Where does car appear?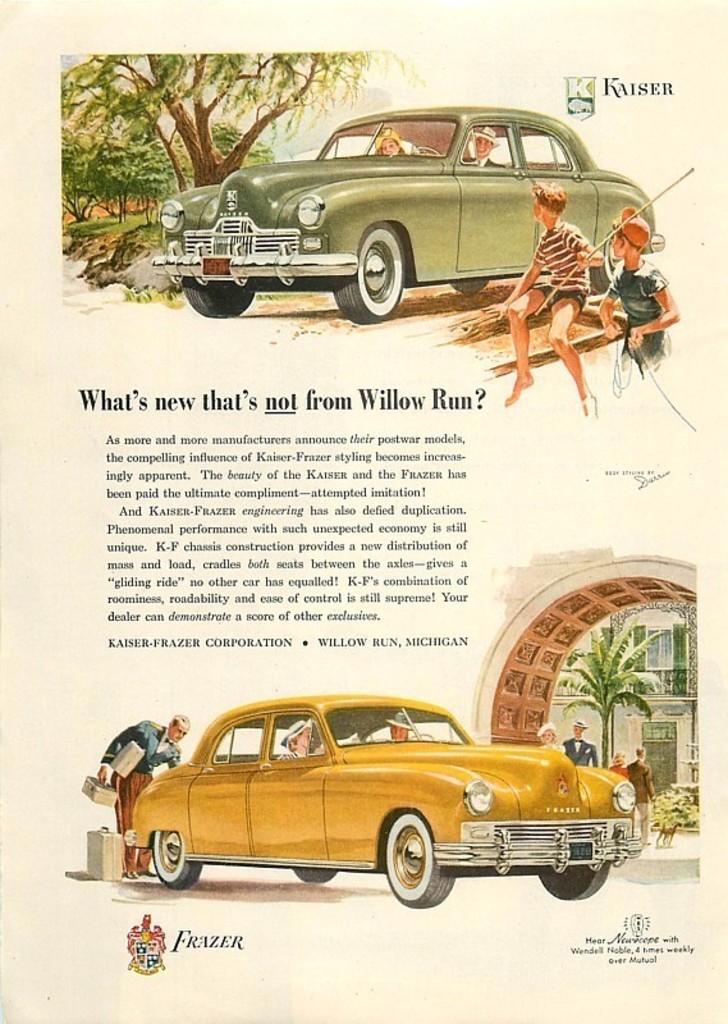
Appears at <bbox>147, 108, 667, 325</bbox>.
